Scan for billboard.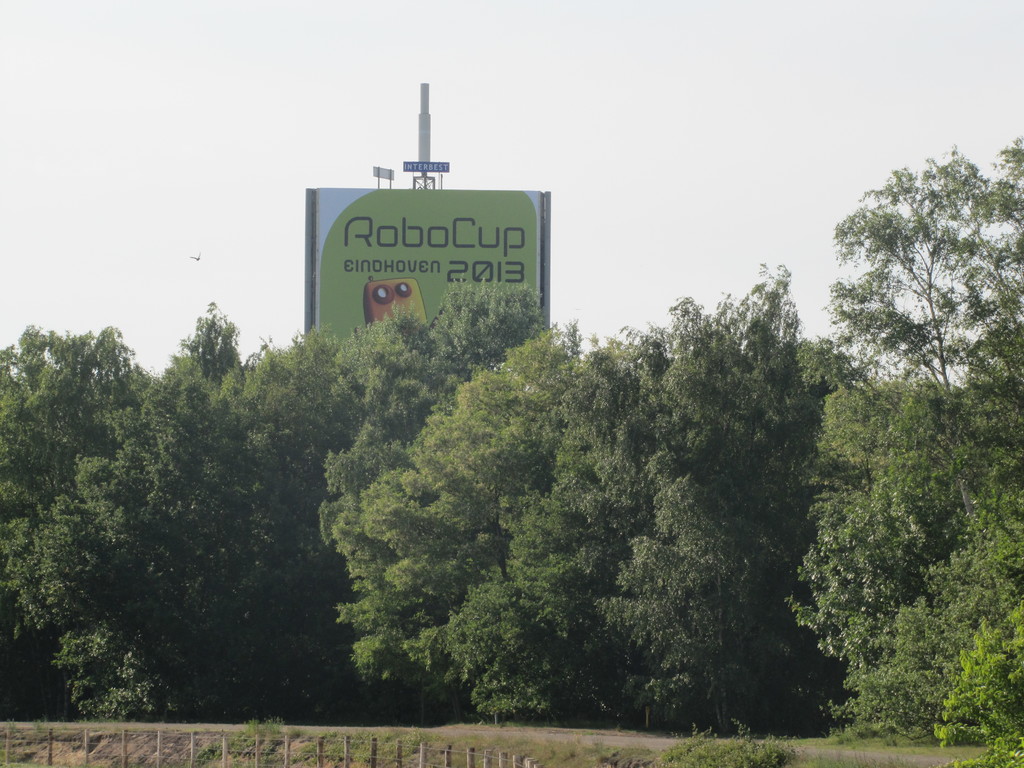
Scan result: bbox=[320, 147, 566, 351].
